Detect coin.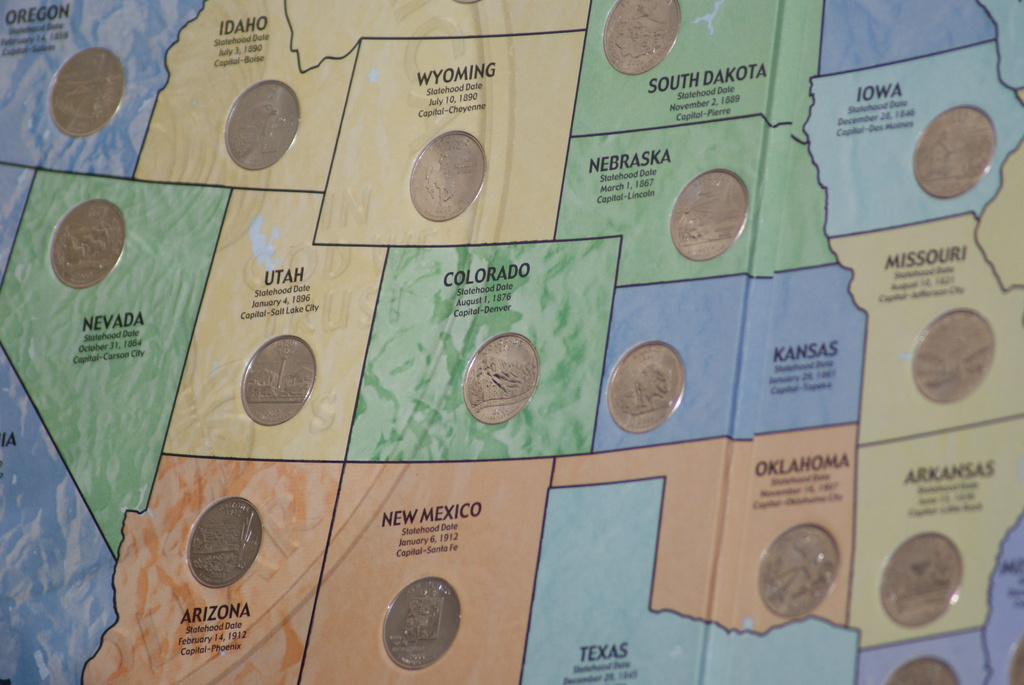
Detected at 886,659,963,684.
